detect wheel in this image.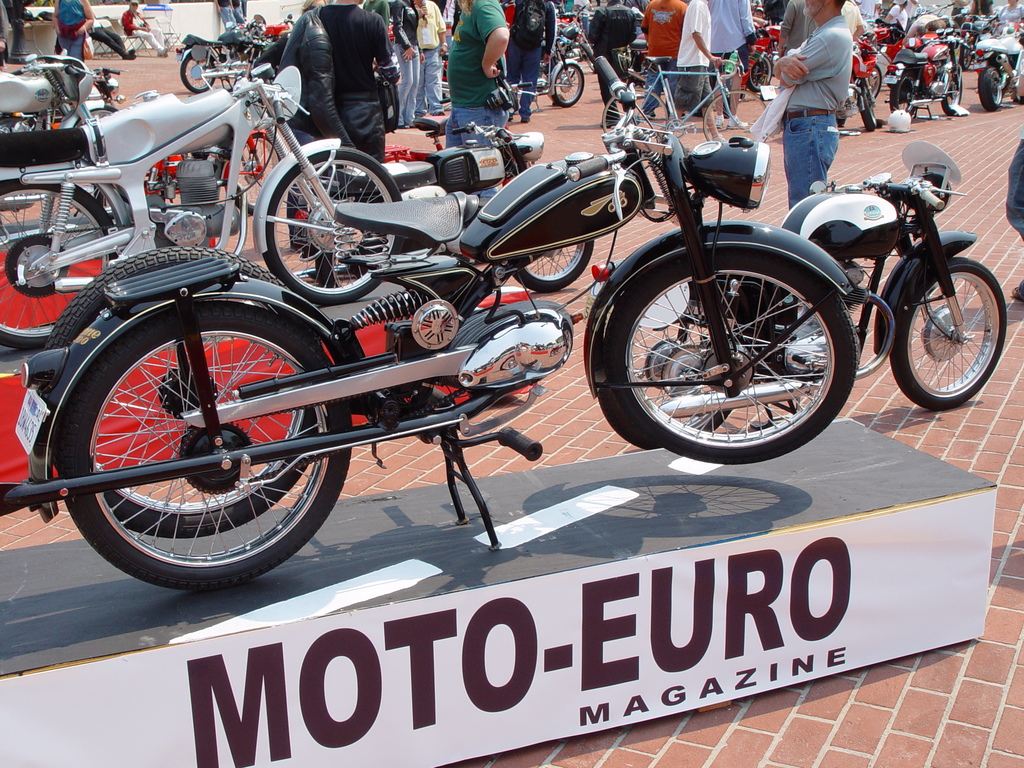
Detection: bbox(554, 61, 584, 108).
